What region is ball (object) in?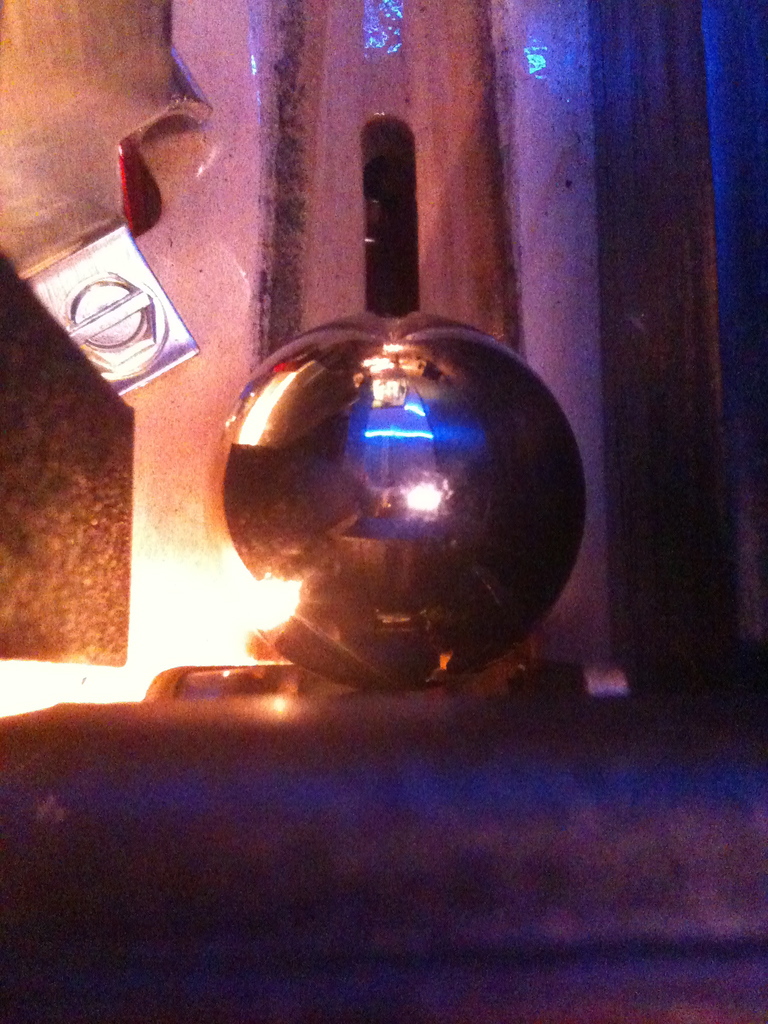
<bbox>214, 318, 589, 682</bbox>.
